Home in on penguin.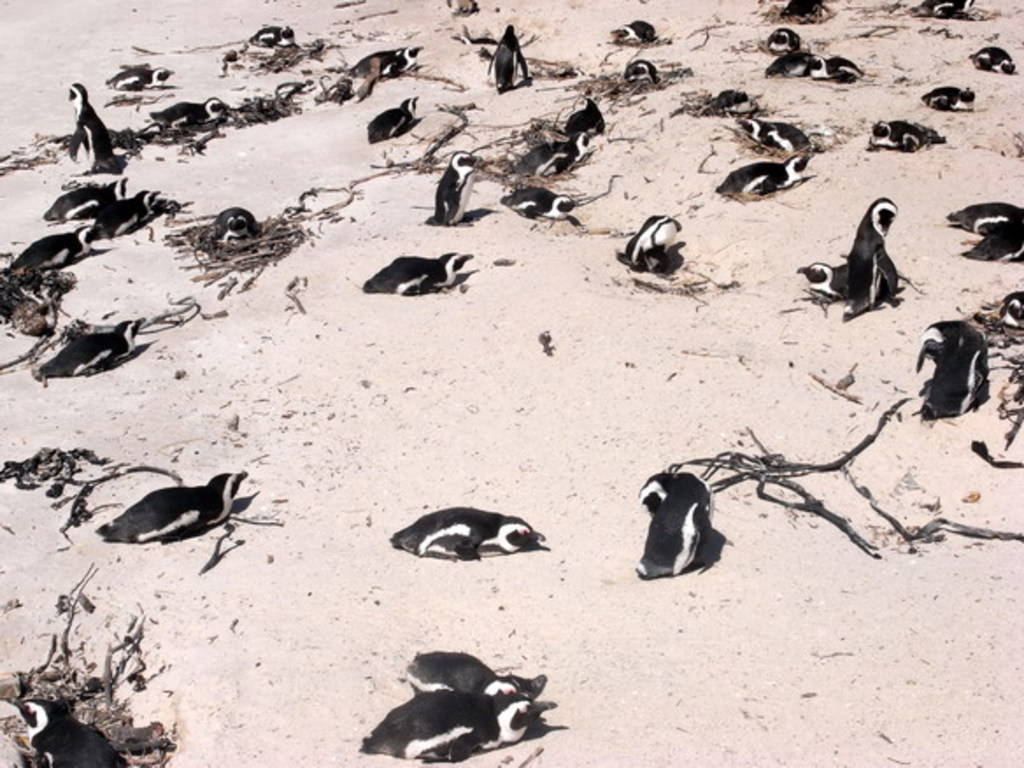
Homed in at detection(605, 12, 652, 40).
